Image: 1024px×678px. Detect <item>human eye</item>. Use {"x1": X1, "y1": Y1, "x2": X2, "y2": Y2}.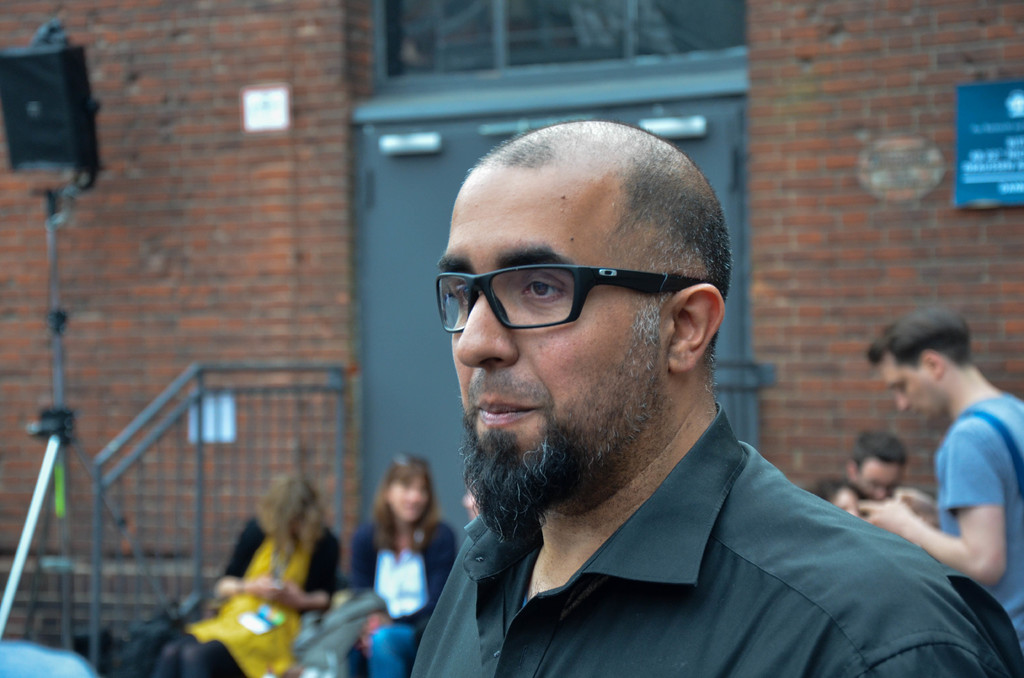
{"x1": 517, "y1": 270, "x2": 568, "y2": 307}.
